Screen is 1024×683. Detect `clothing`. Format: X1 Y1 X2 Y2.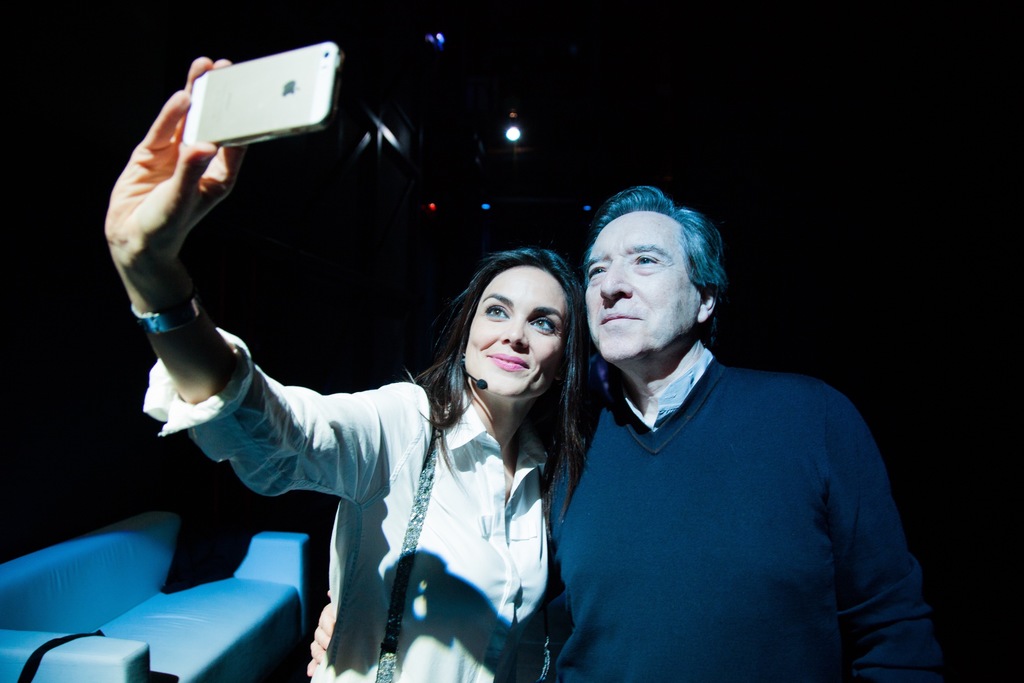
135 379 569 682.
